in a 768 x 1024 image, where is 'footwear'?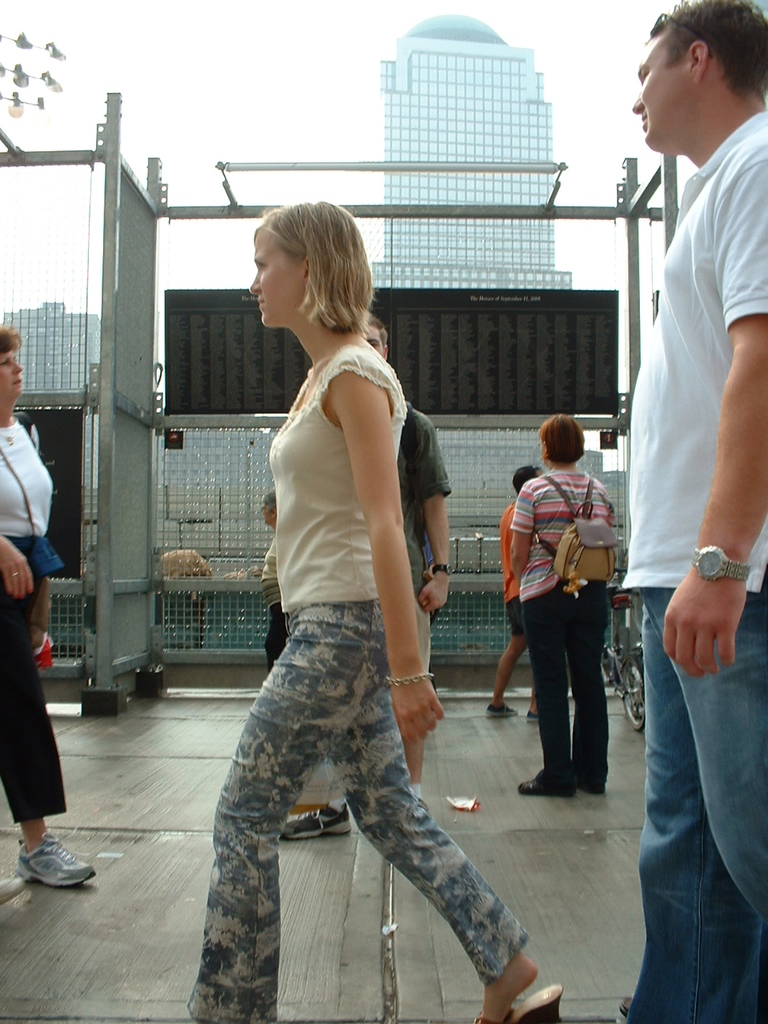
484 702 519 715.
